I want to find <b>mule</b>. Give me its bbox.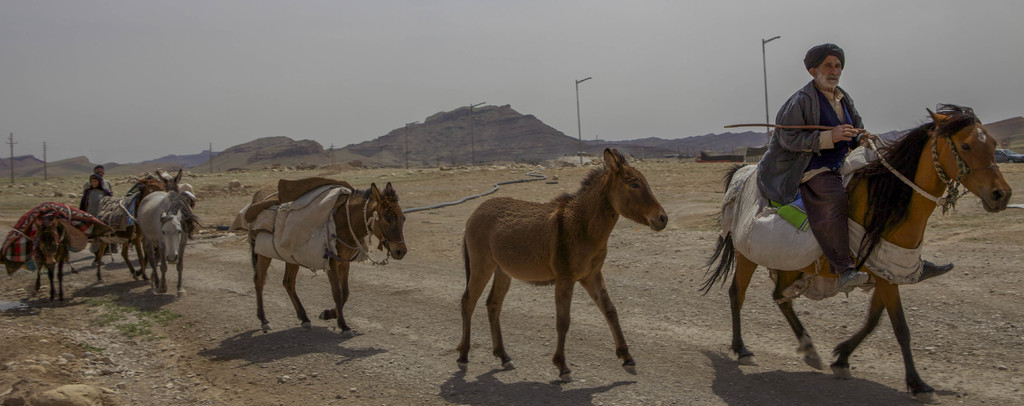
bbox=[132, 161, 197, 200].
